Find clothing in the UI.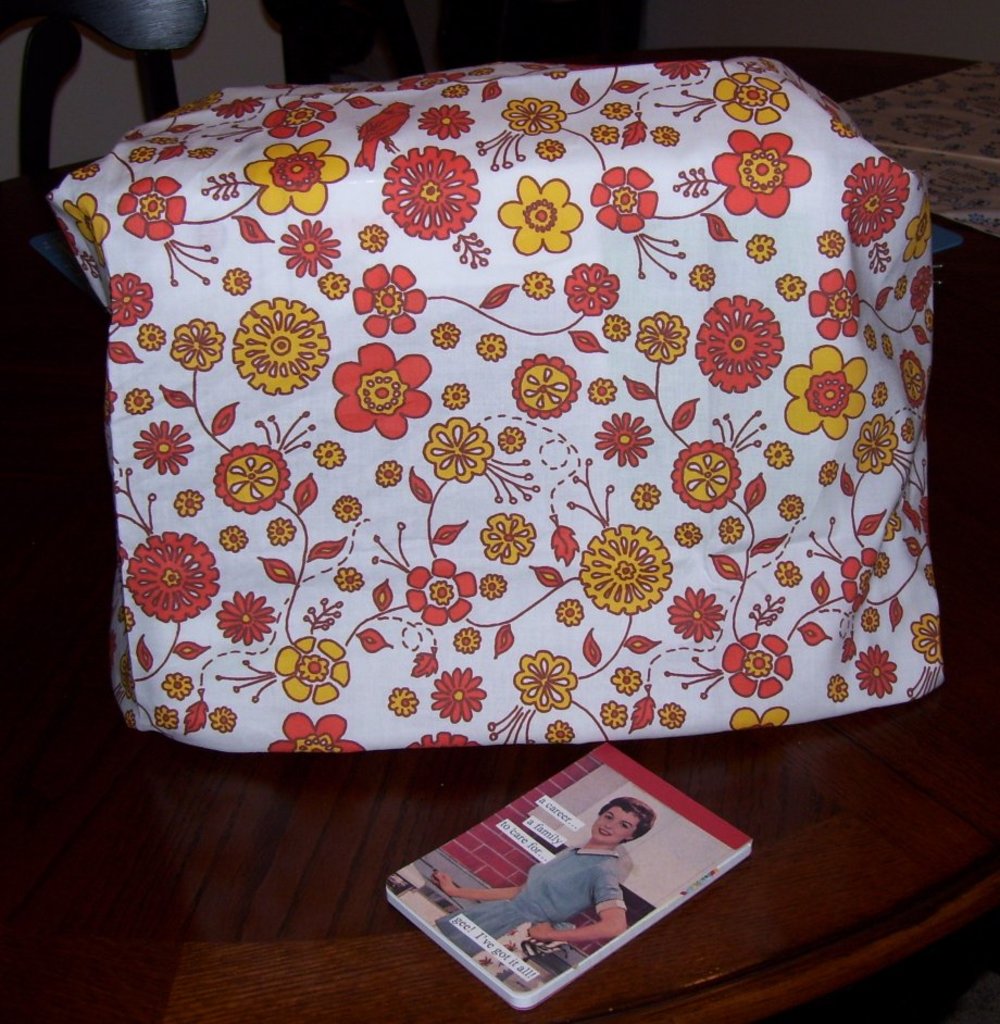
UI element at l=432, t=841, r=625, b=967.
